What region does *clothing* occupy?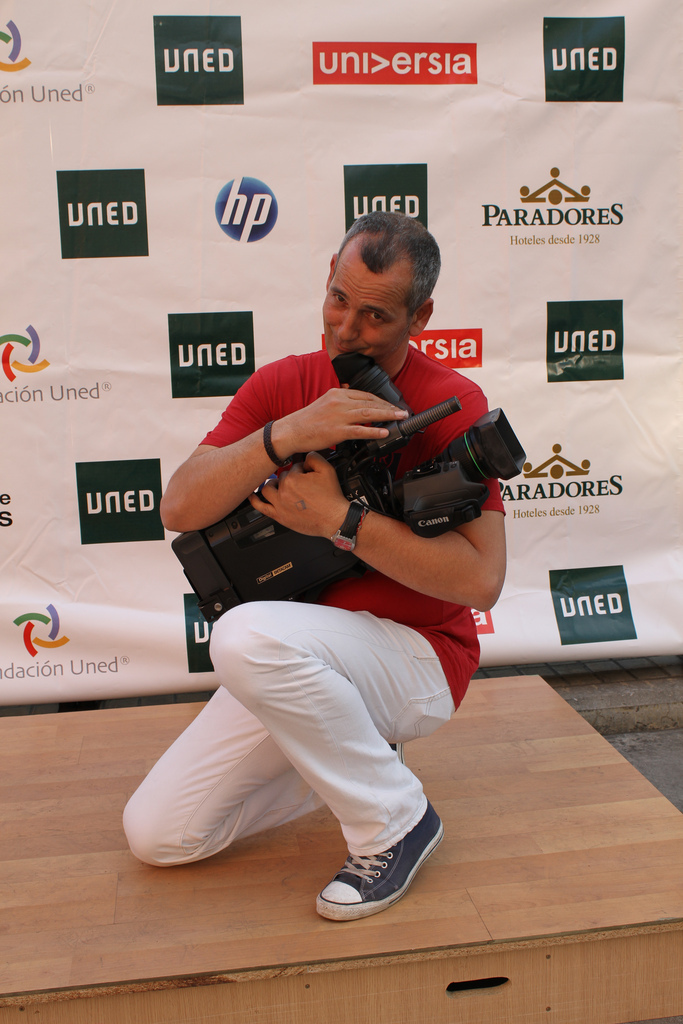
rect(122, 333, 505, 868).
